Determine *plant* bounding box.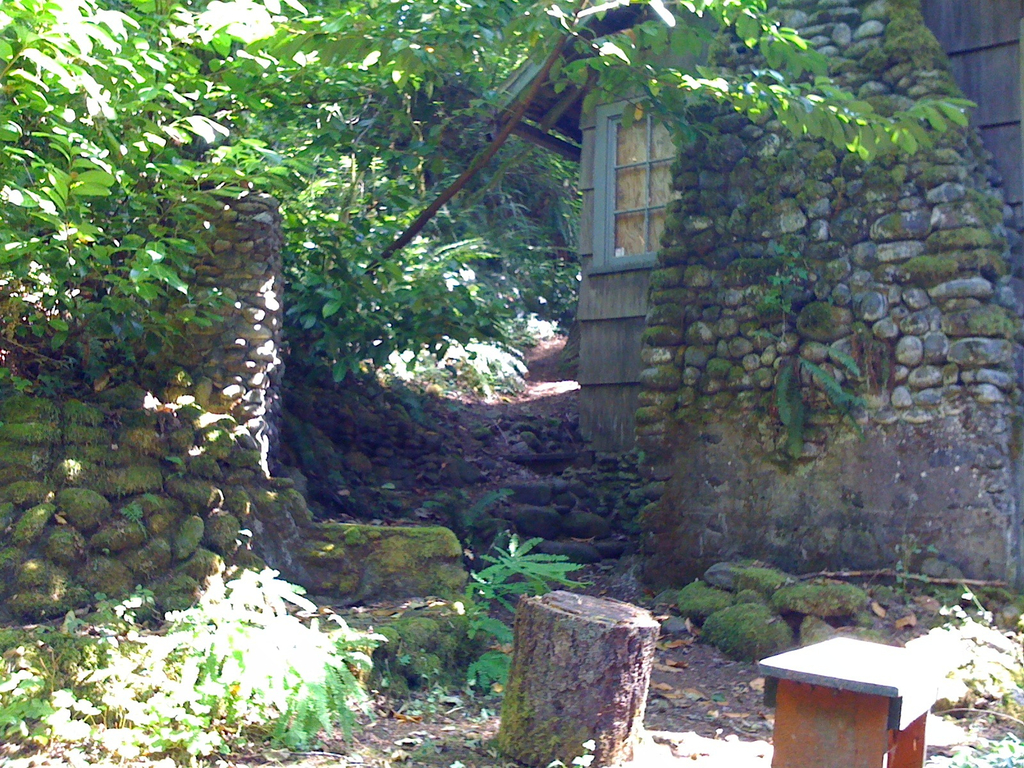
Determined: 747,232,872,474.
